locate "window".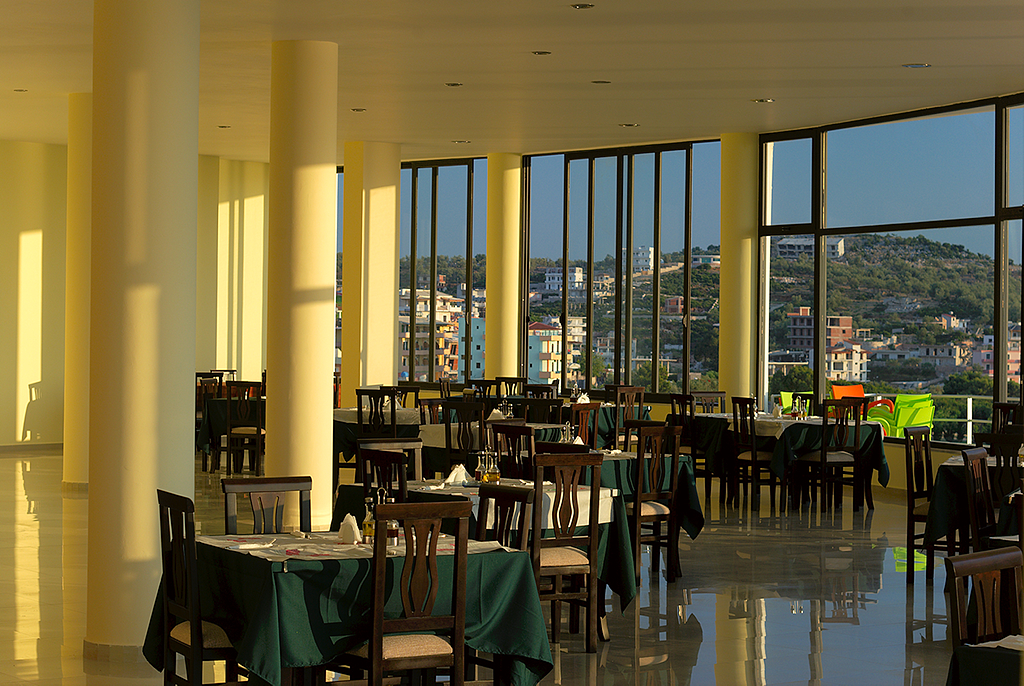
Bounding box: left=753, top=81, right=1008, bottom=436.
